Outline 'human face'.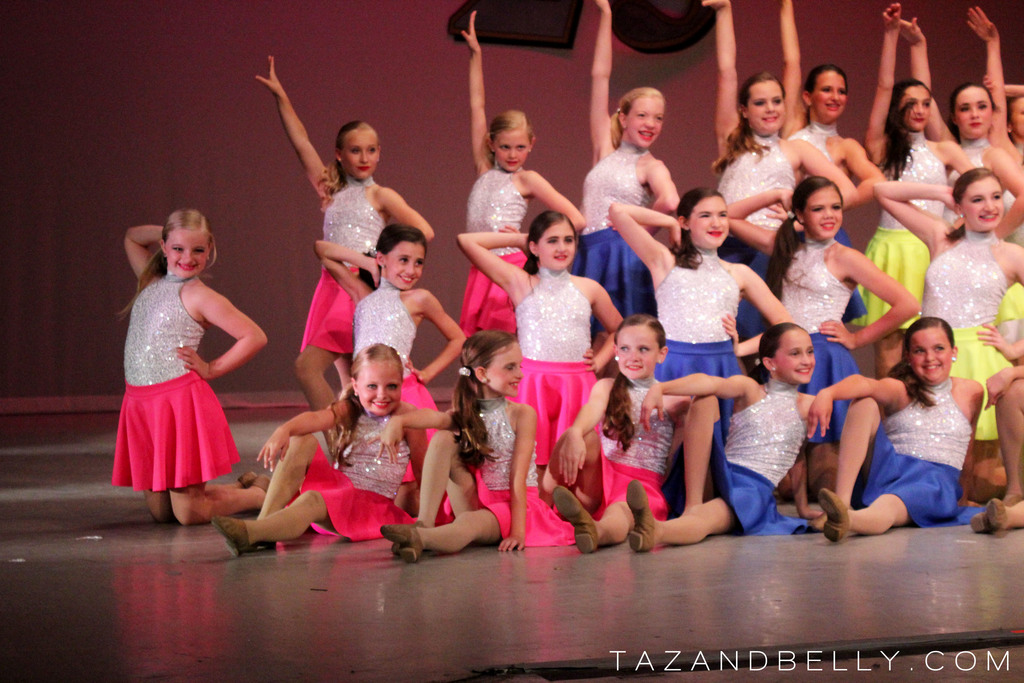
Outline: detection(801, 182, 850, 245).
